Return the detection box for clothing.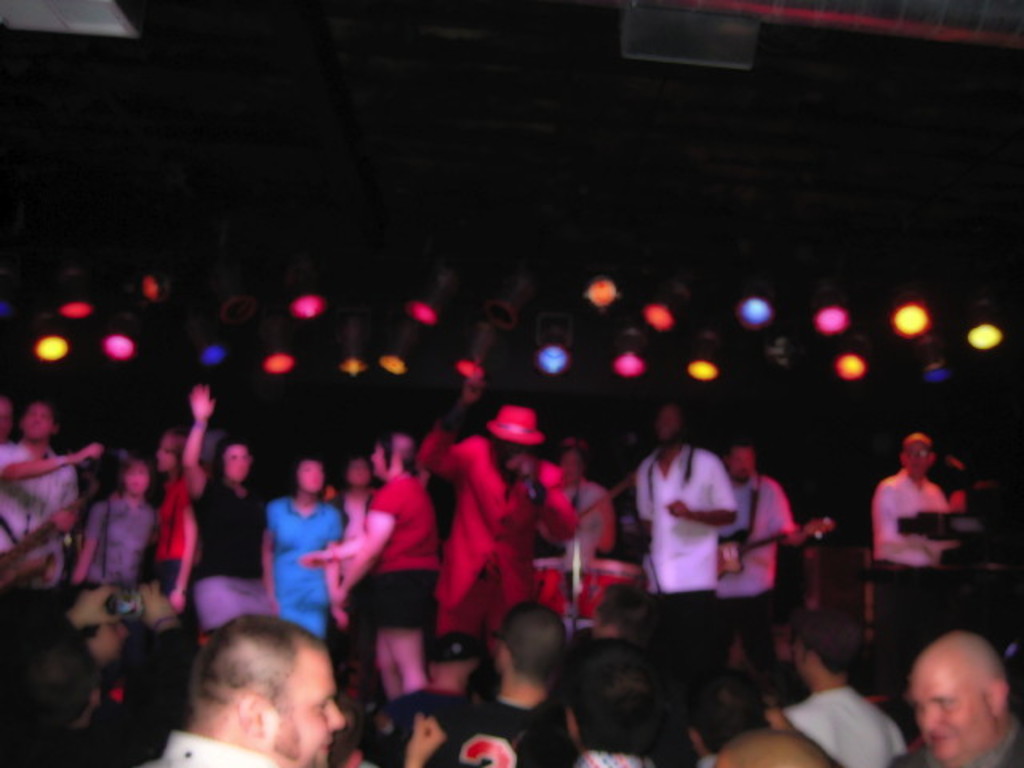
detection(182, 474, 286, 637).
